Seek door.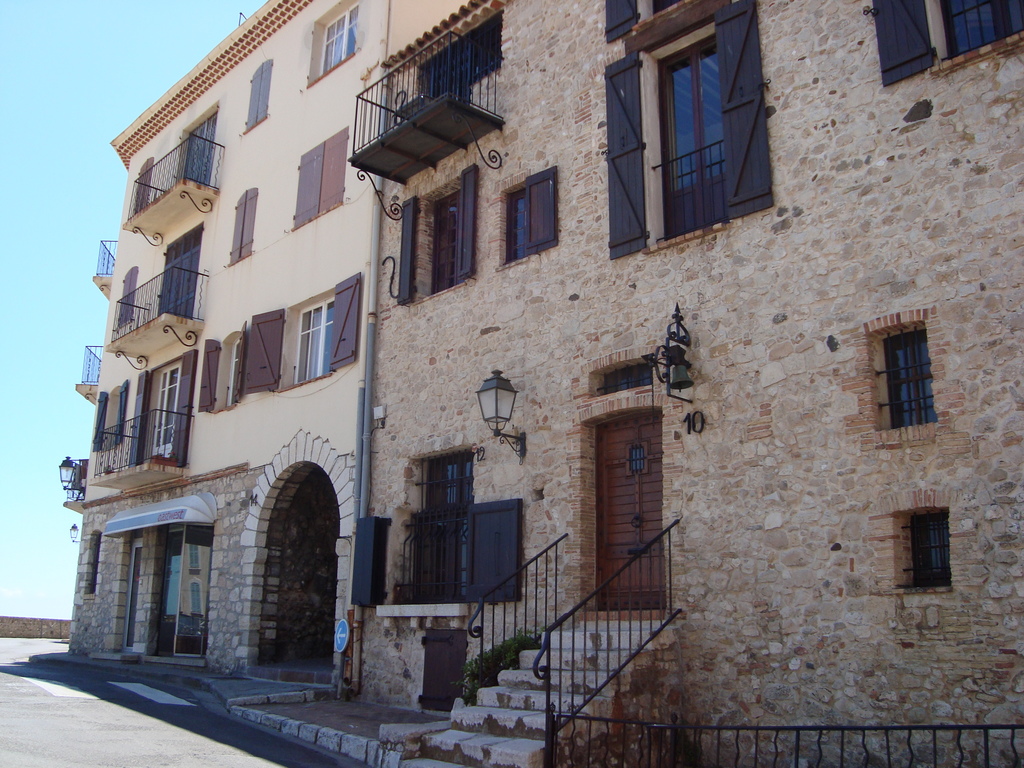
l=159, t=227, r=199, b=316.
